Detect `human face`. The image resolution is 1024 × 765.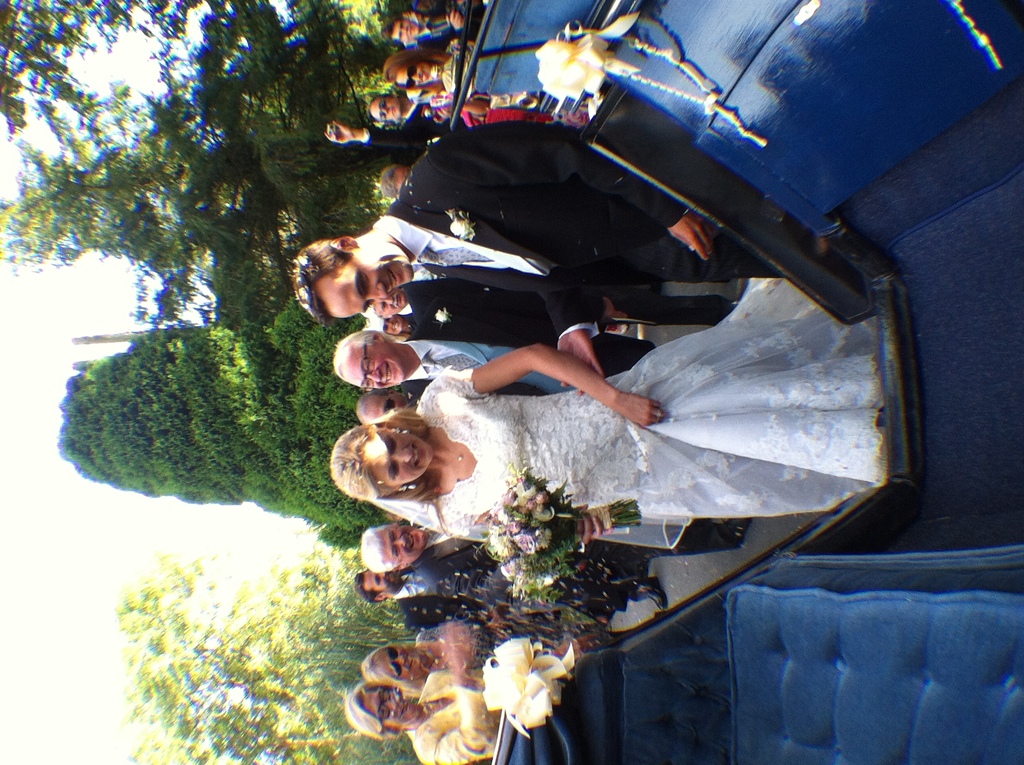
(388,54,433,85).
